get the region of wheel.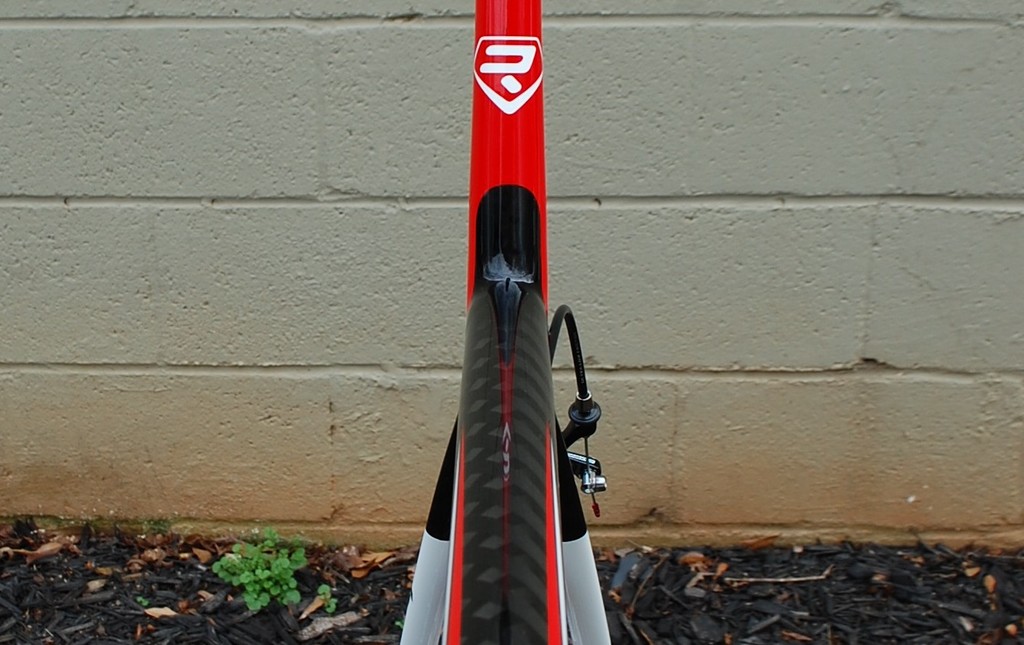
BBox(458, 281, 570, 644).
